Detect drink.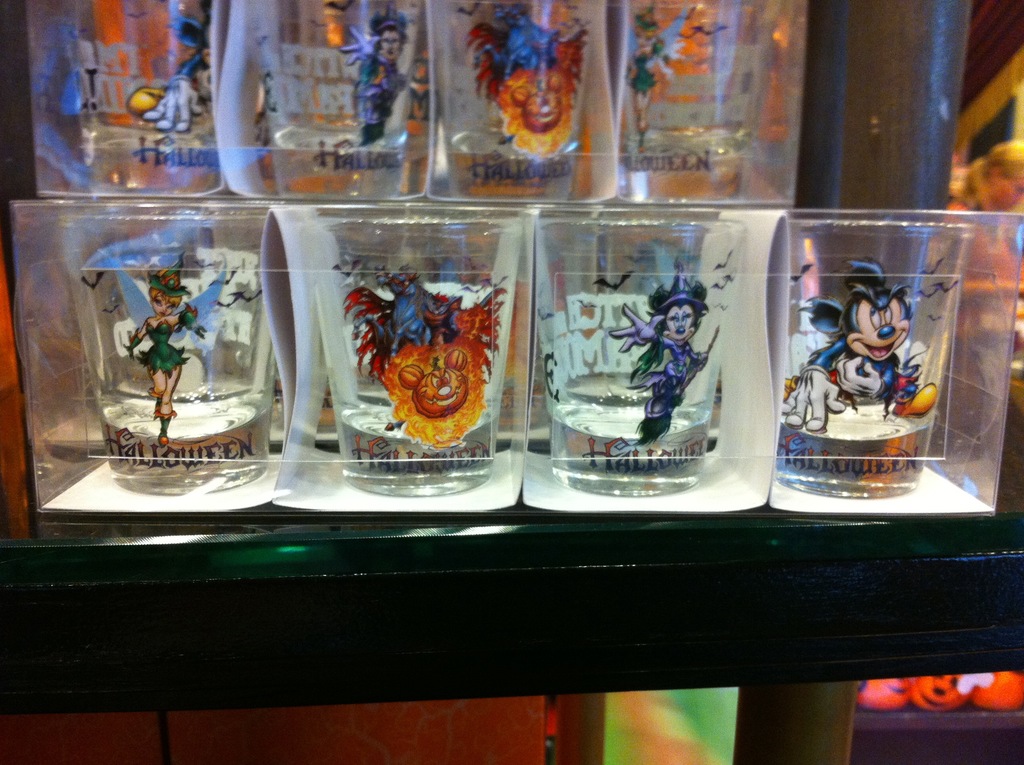
Detected at [271, 127, 429, 202].
